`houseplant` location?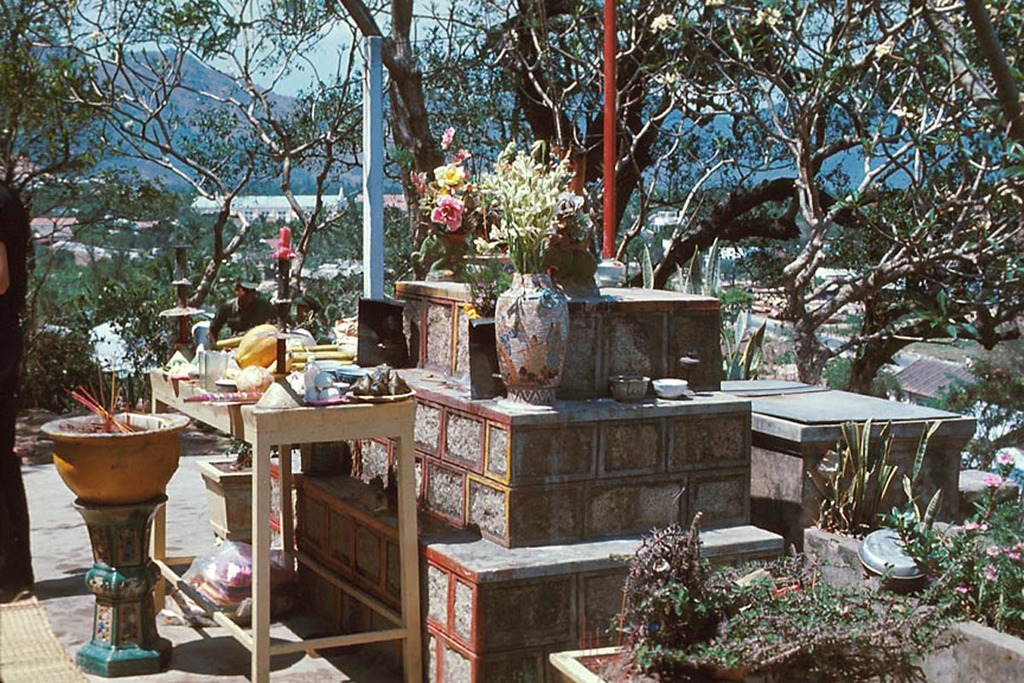
401 111 481 281
